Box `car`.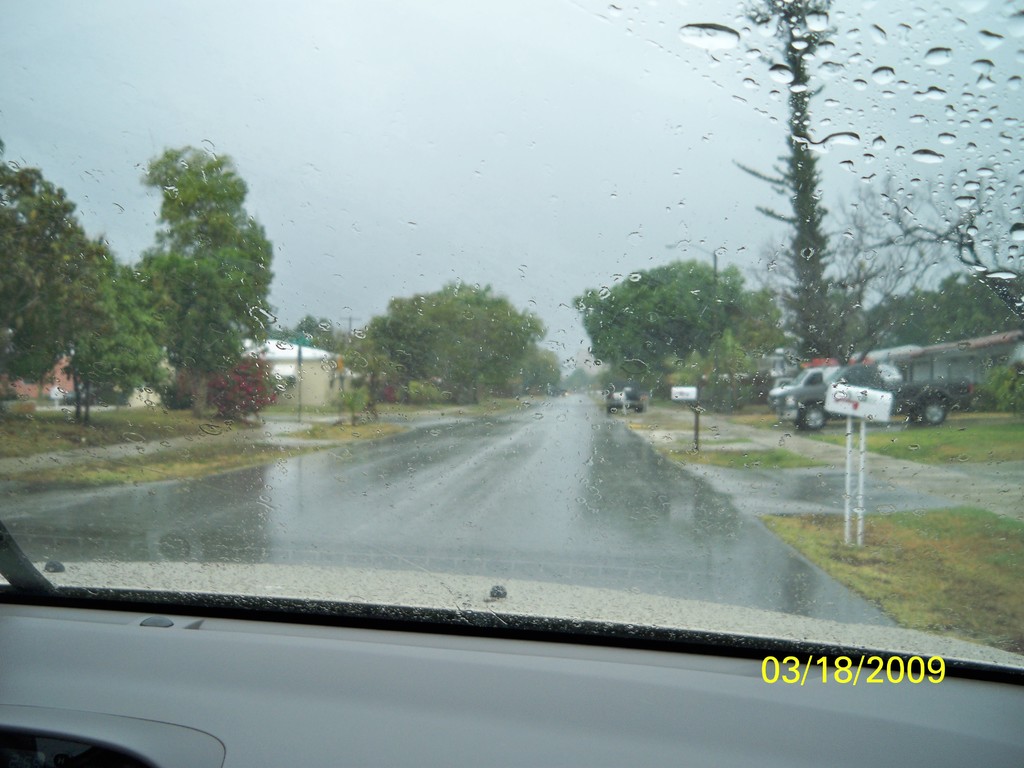
select_region(602, 388, 644, 415).
